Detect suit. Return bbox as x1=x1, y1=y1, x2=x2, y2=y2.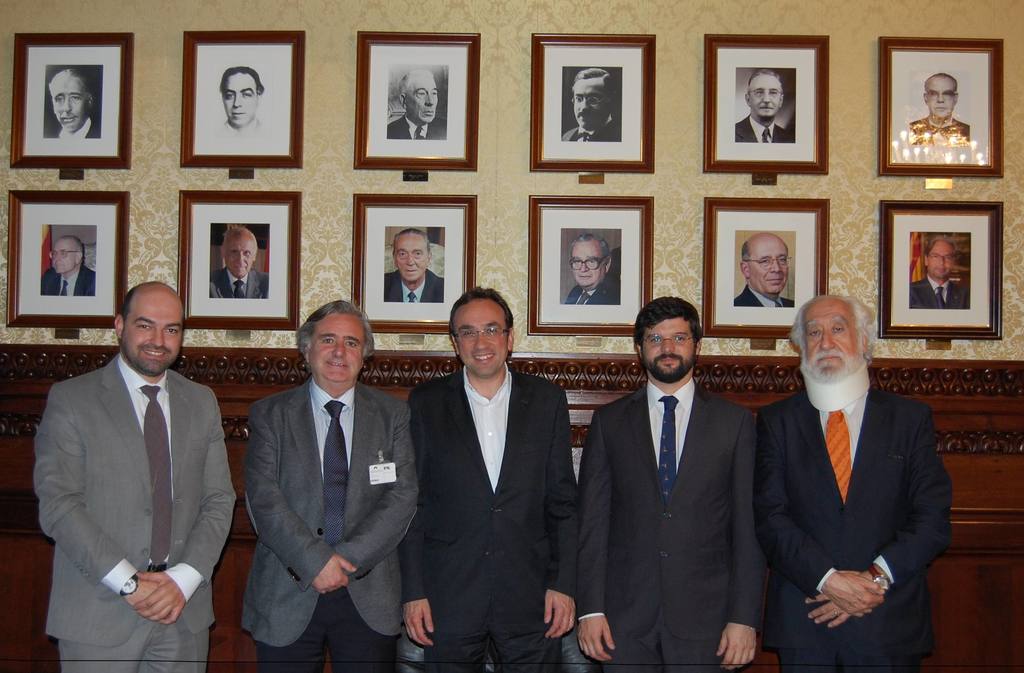
x1=48, y1=116, x2=100, y2=134.
